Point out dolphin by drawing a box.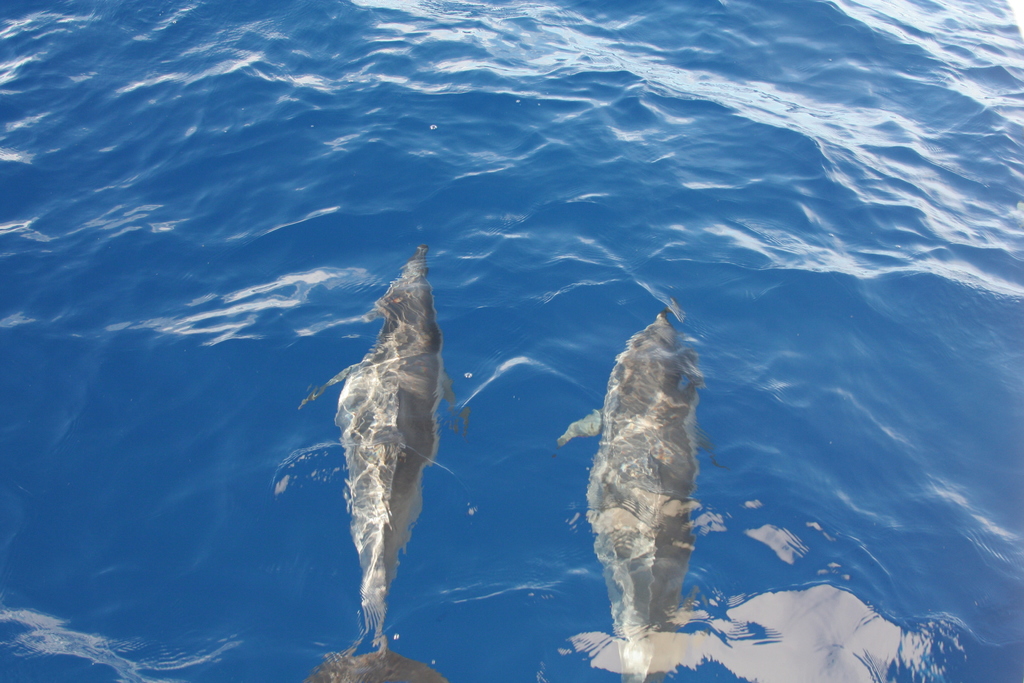
x1=557 y1=311 x2=701 y2=680.
